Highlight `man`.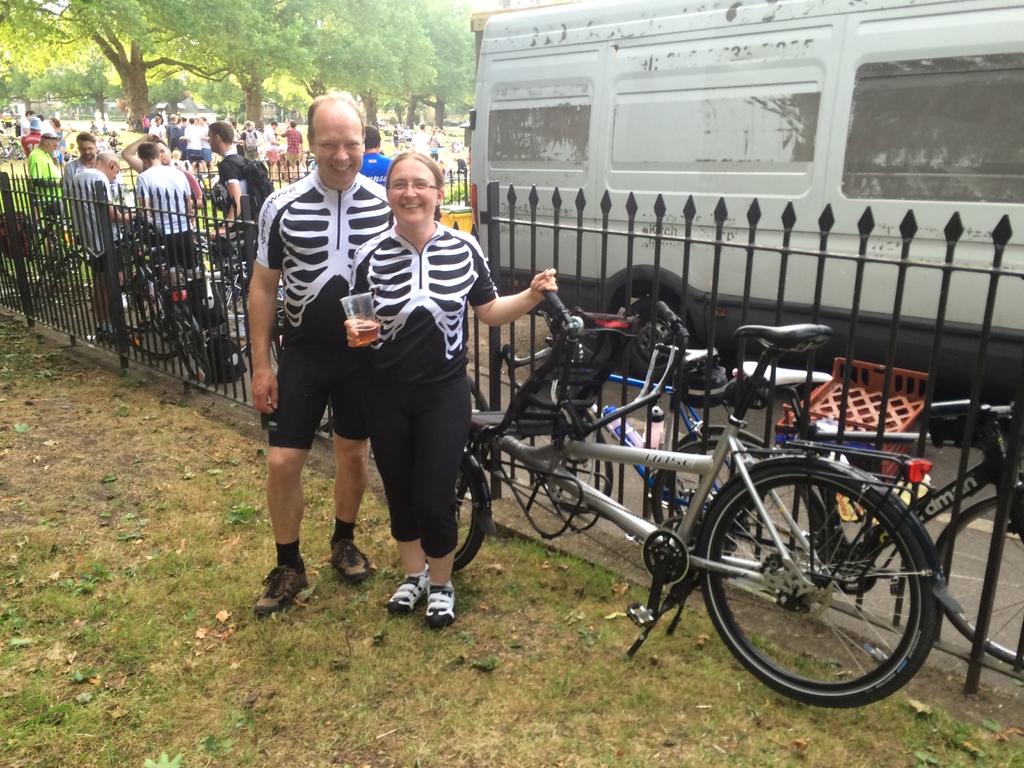
Highlighted region: [70, 148, 130, 343].
